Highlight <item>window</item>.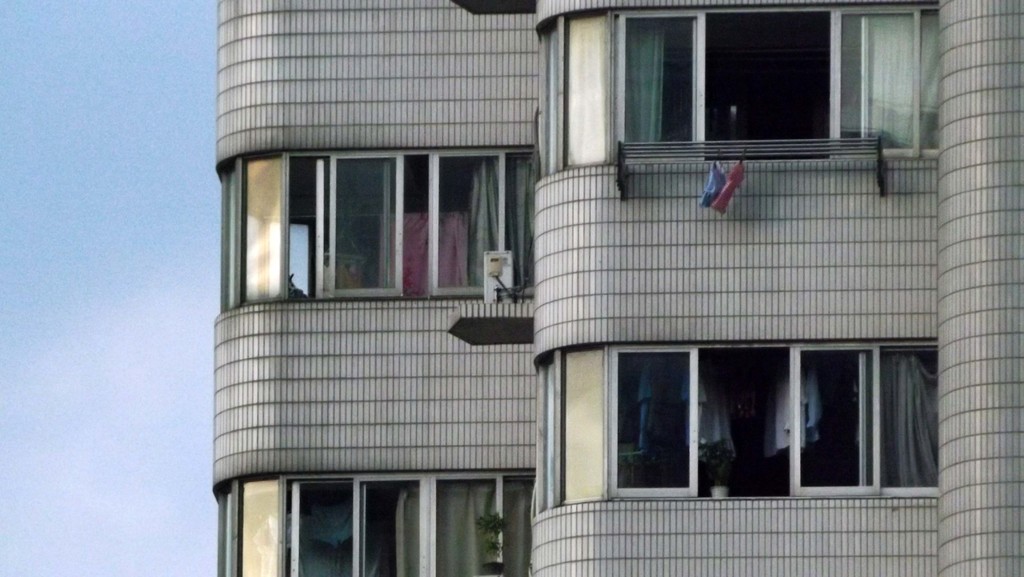
Highlighted region: locate(216, 145, 537, 313).
